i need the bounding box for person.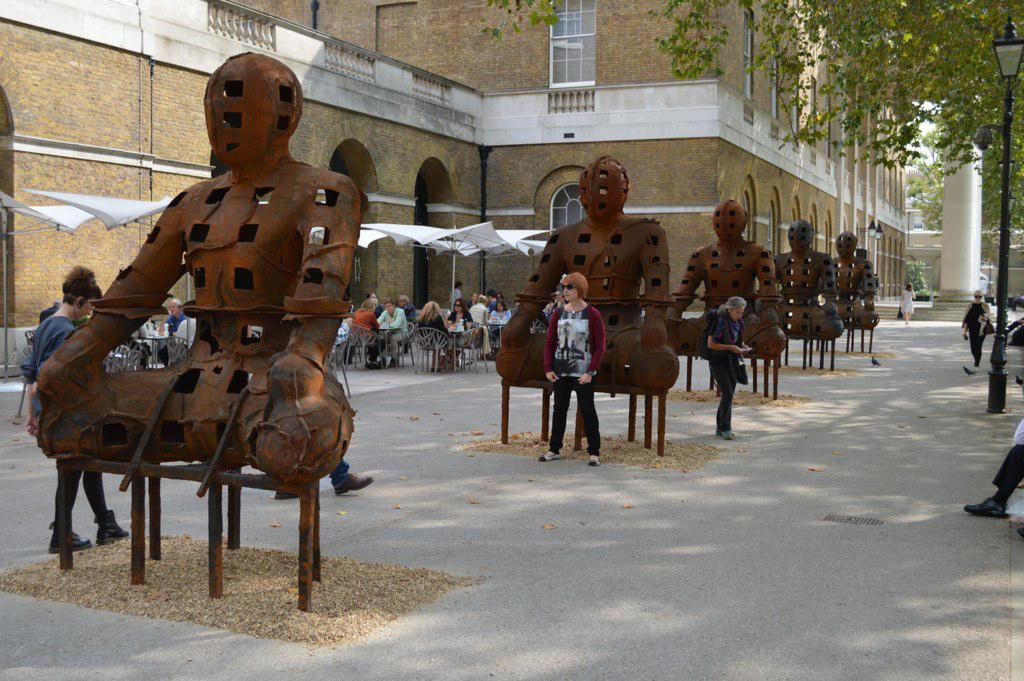
Here it is: box=[538, 265, 604, 466].
